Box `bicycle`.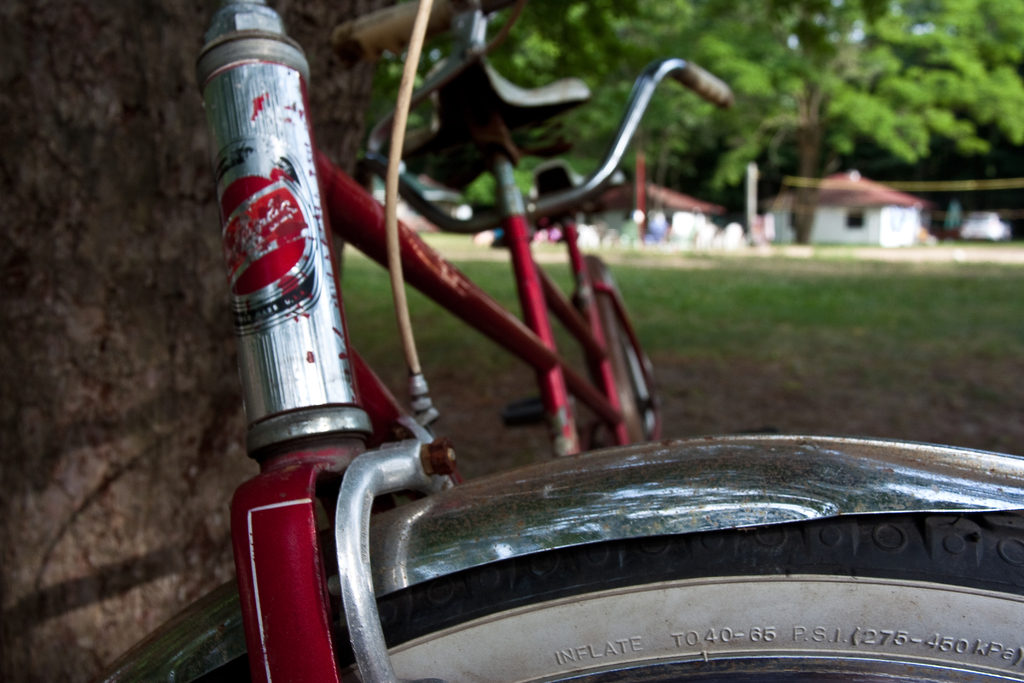
92/0/1023/682.
